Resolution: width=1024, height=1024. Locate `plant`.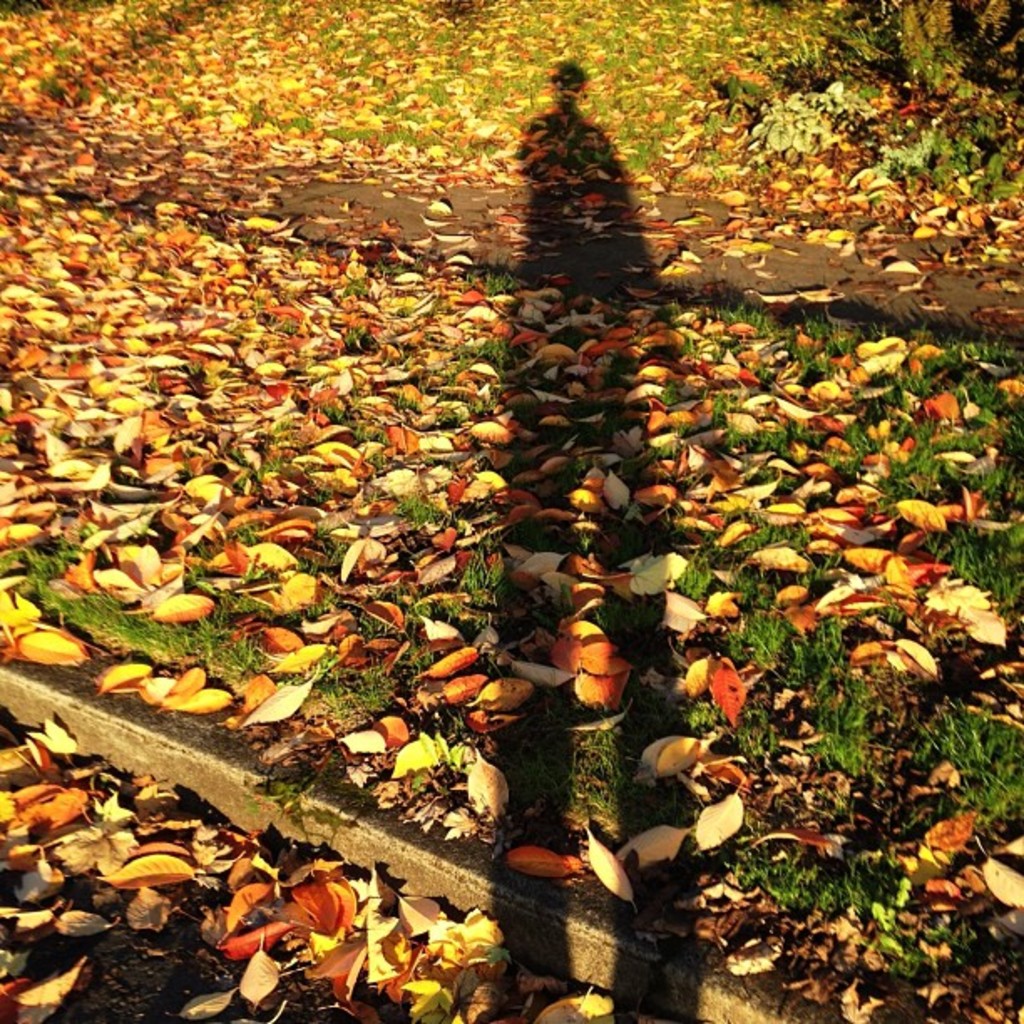
{"left": 338, "top": 316, "right": 378, "bottom": 350}.
